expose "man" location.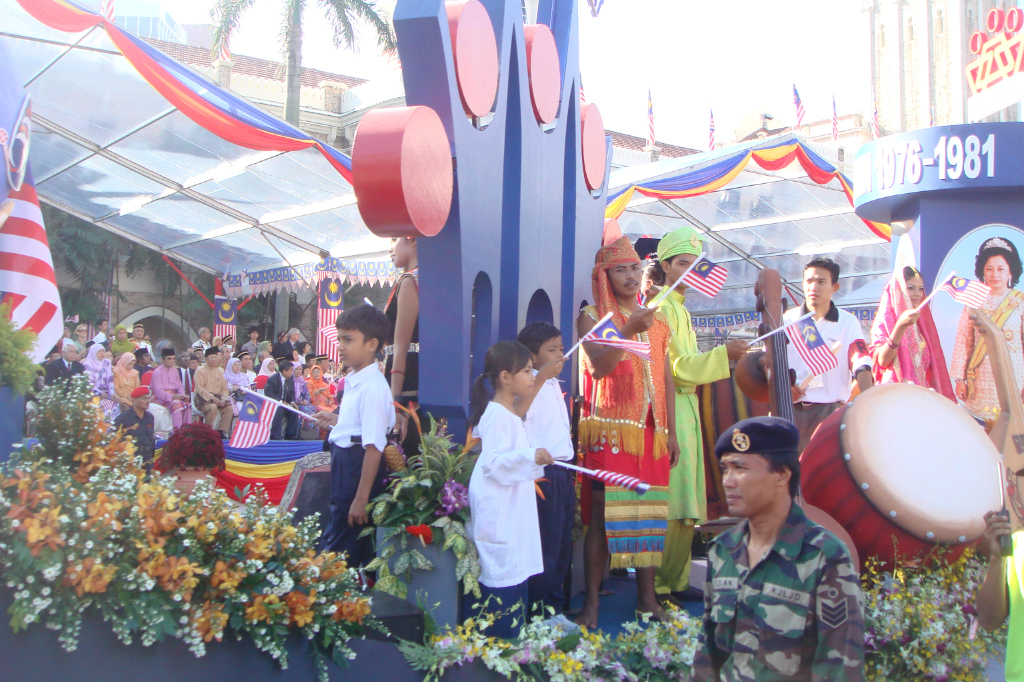
Exposed at x1=267, y1=362, x2=304, y2=436.
